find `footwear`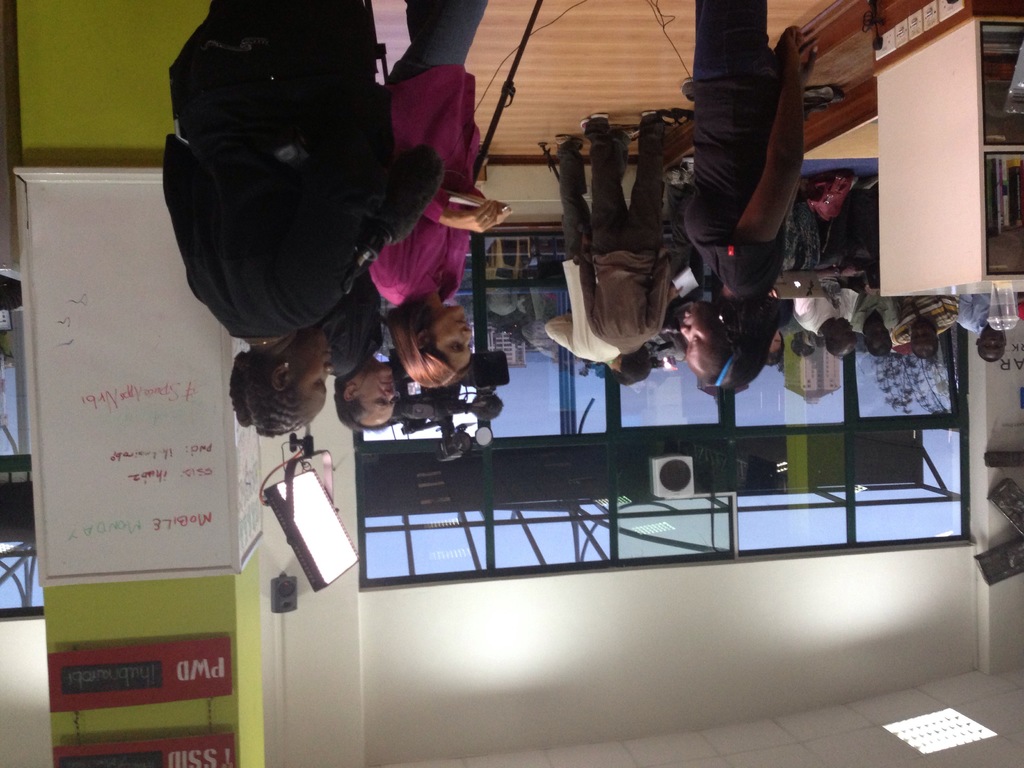
<region>682, 78, 692, 99</region>
